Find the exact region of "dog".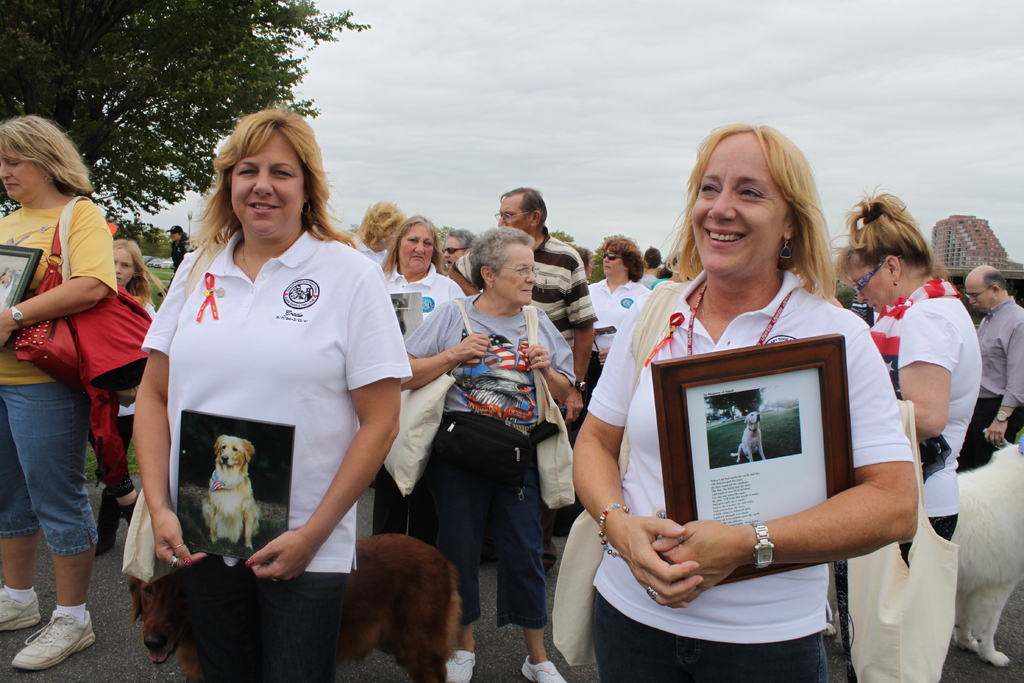
Exact region: x1=128, y1=536, x2=459, y2=682.
